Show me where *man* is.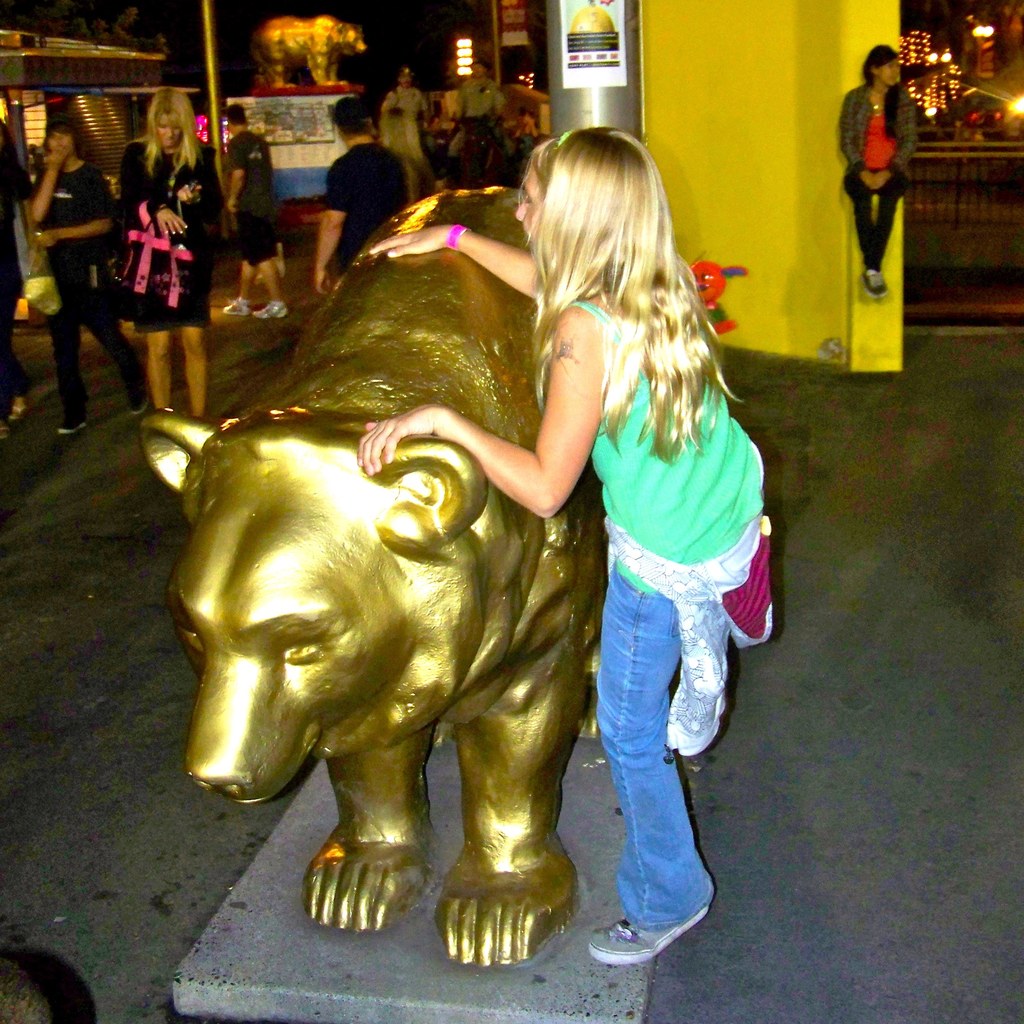
*man* is at region(313, 96, 410, 293).
